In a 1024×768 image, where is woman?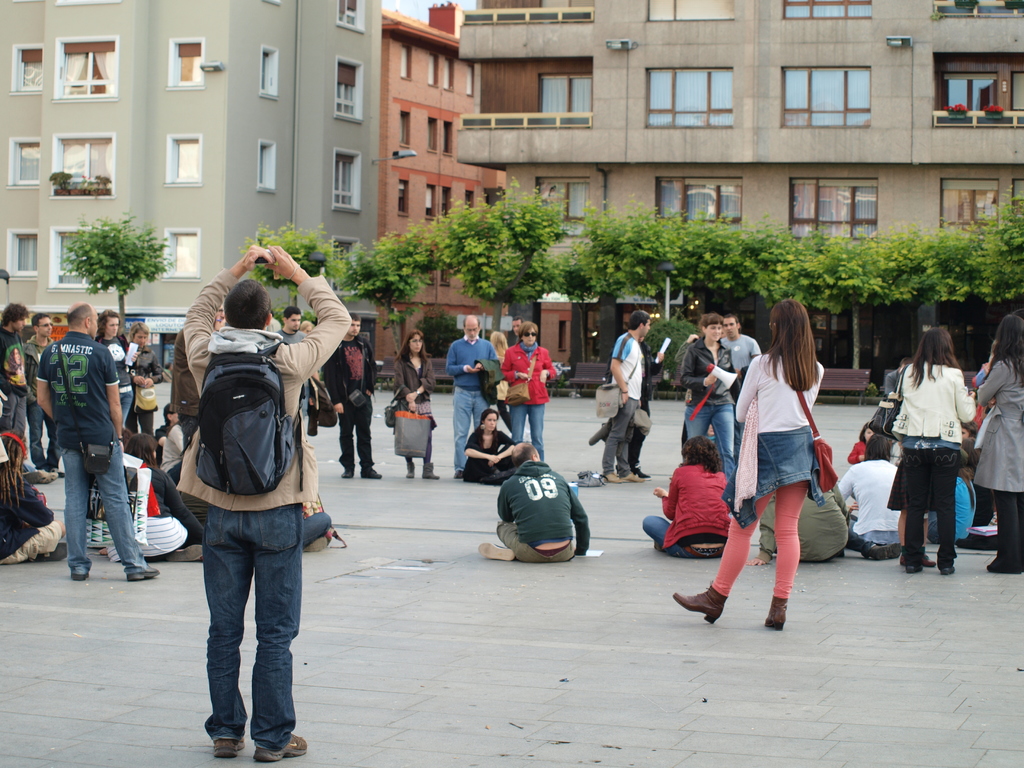
pyautogui.locateOnScreen(976, 316, 1023, 572).
